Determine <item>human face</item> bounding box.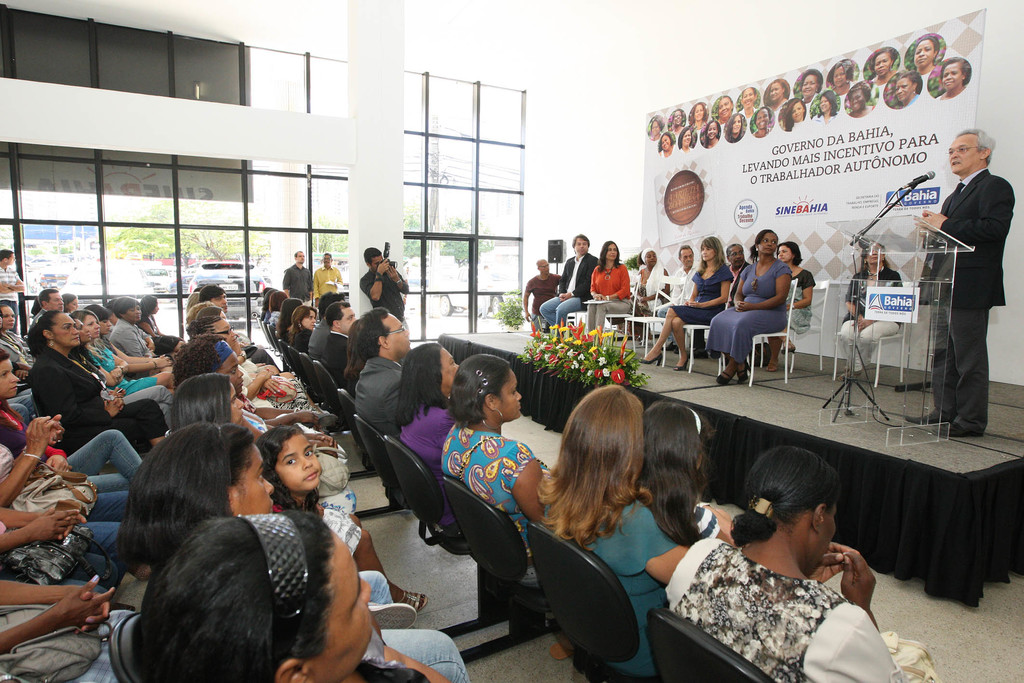
Determined: <bbox>298, 252, 305, 263</bbox>.
